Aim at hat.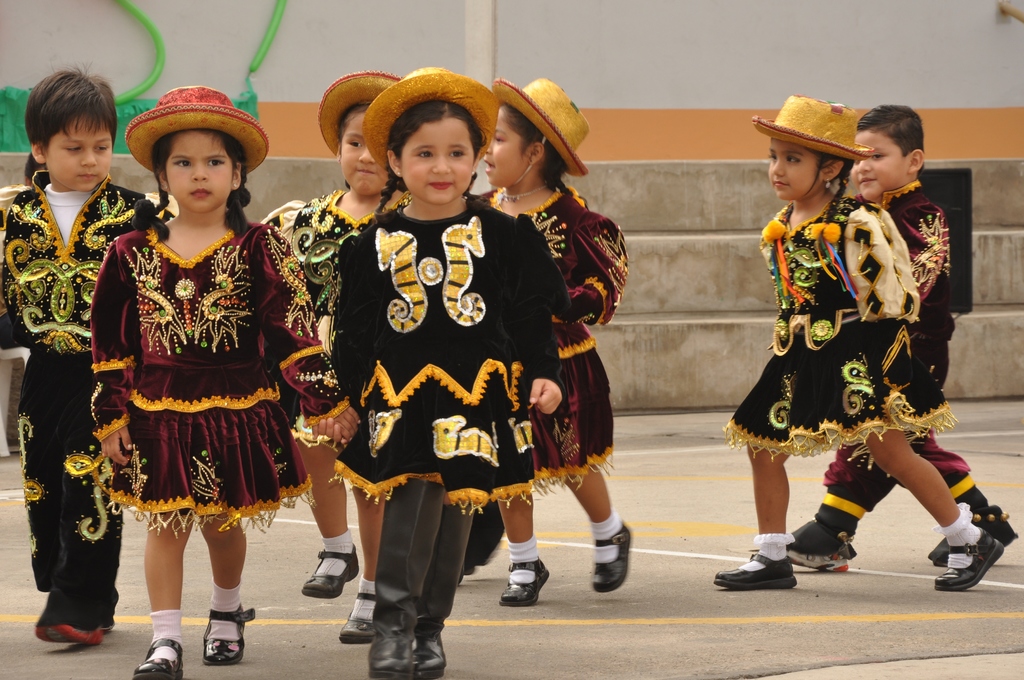
Aimed at [123,85,269,172].
